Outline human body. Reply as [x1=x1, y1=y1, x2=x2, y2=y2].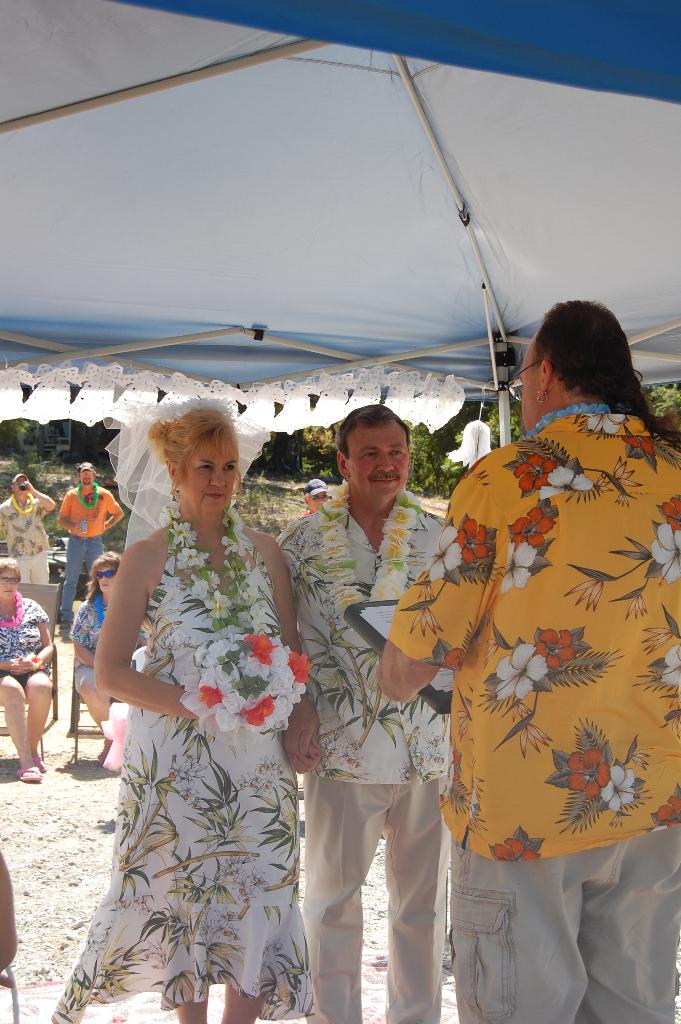
[x1=65, y1=589, x2=148, y2=764].
